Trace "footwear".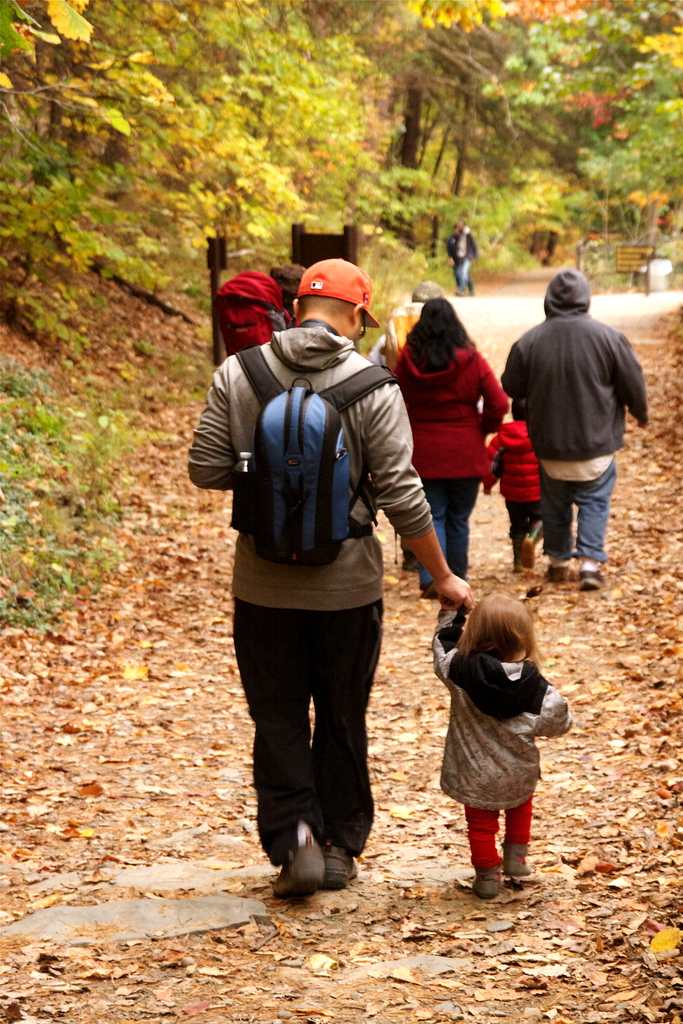
Traced to region(513, 557, 525, 572).
